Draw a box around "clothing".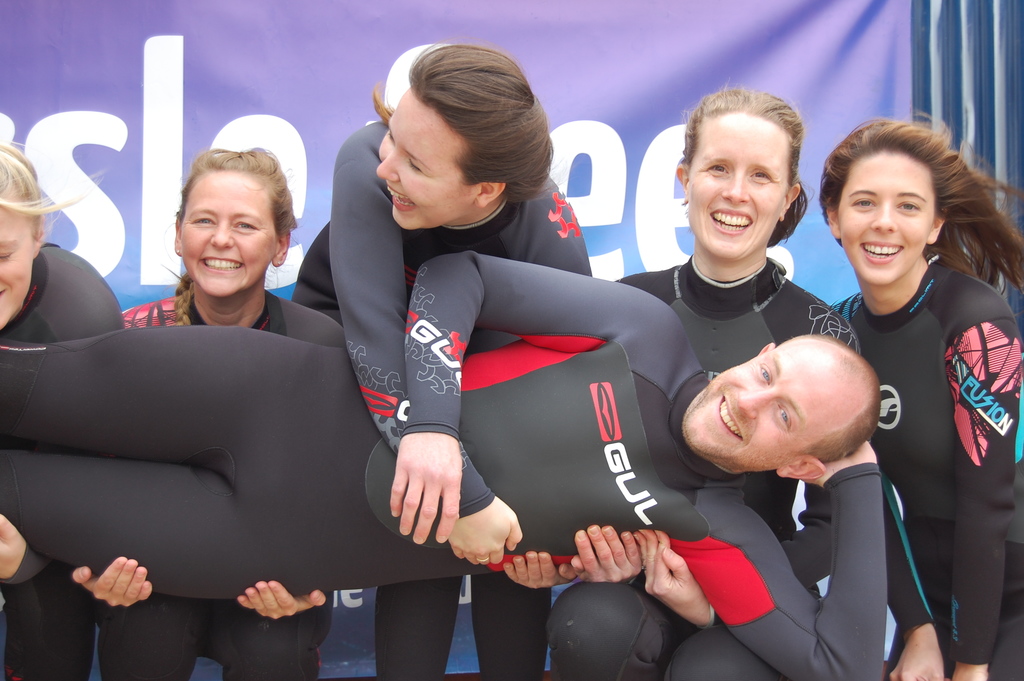
544:254:865:680.
